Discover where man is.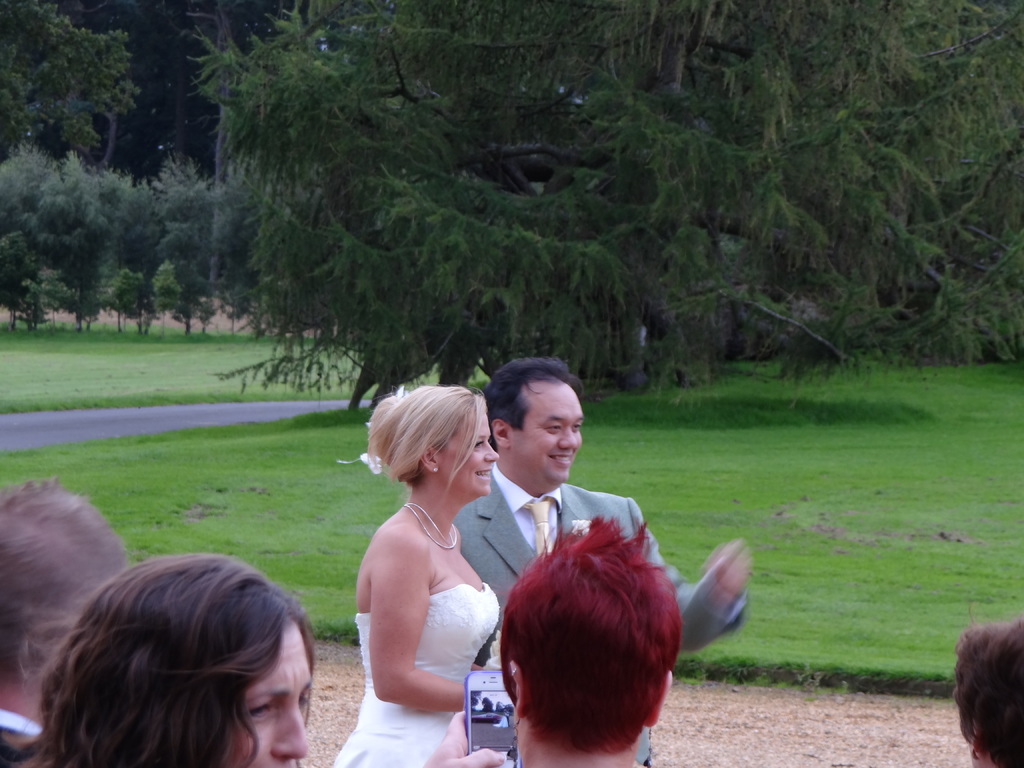
Discovered at detection(468, 392, 727, 762).
